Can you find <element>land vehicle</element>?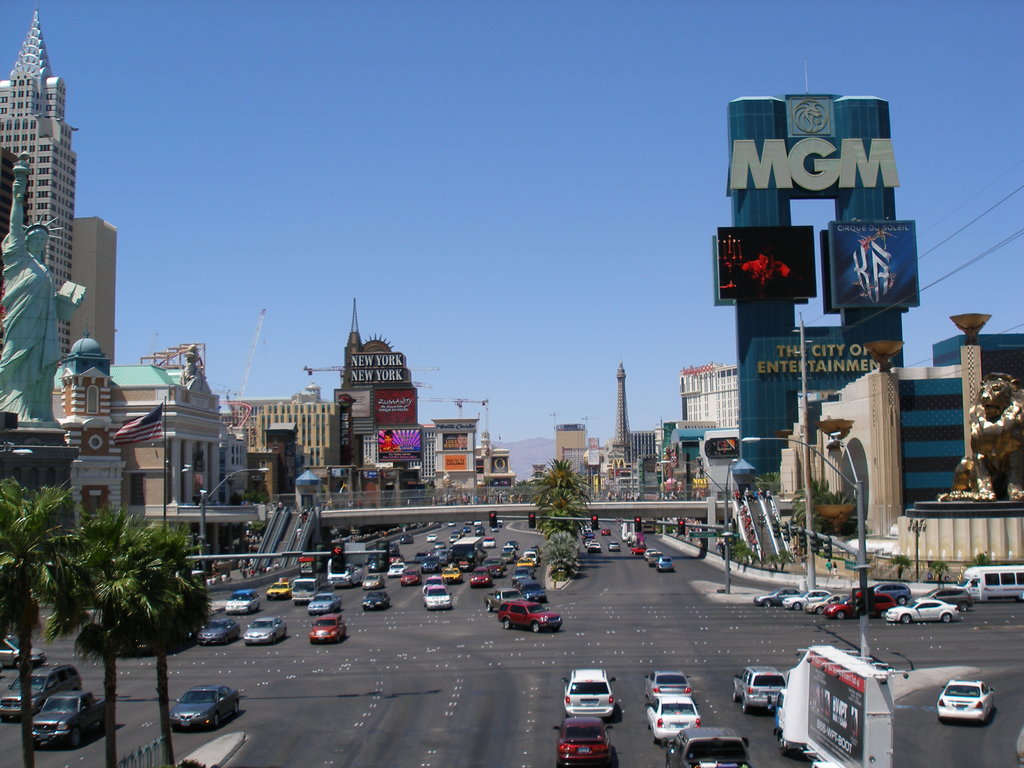
Yes, bounding box: pyautogui.locateOnScreen(474, 564, 496, 585).
